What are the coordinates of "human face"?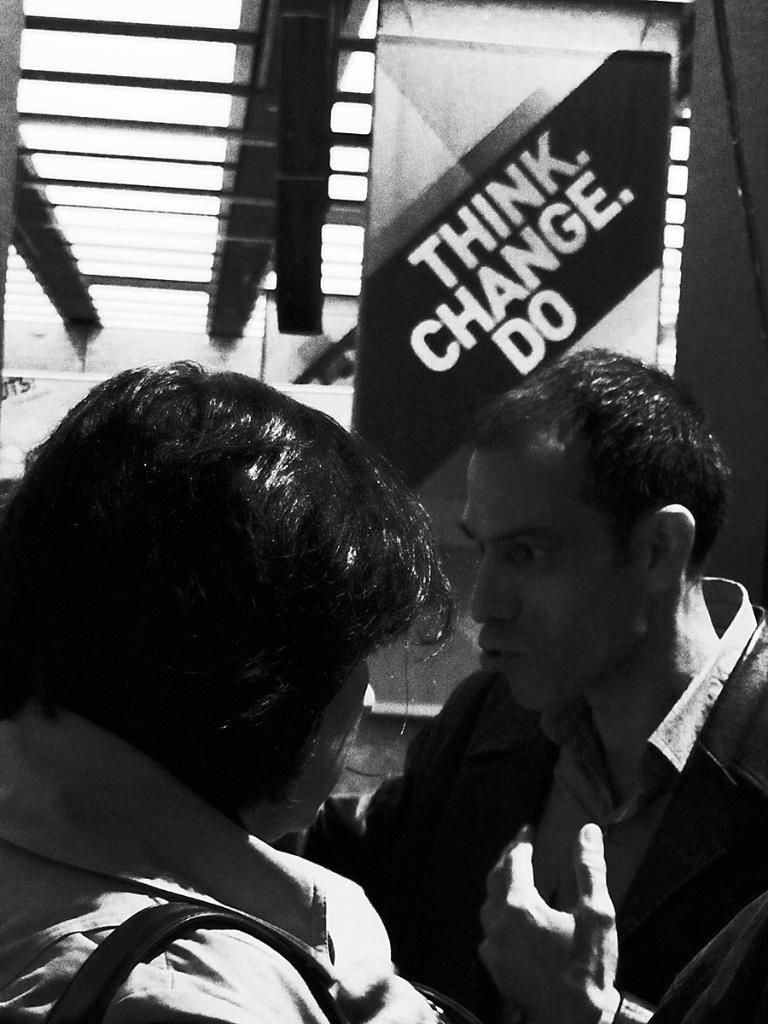
454, 449, 631, 715.
